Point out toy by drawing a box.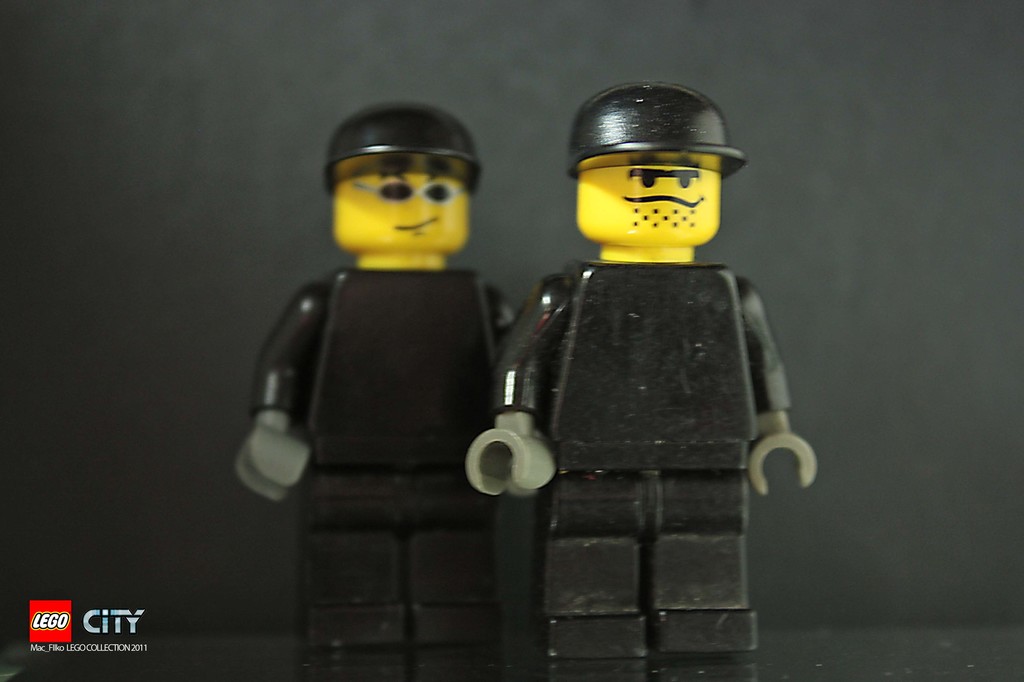
<box>459,81,818,658</box>.
